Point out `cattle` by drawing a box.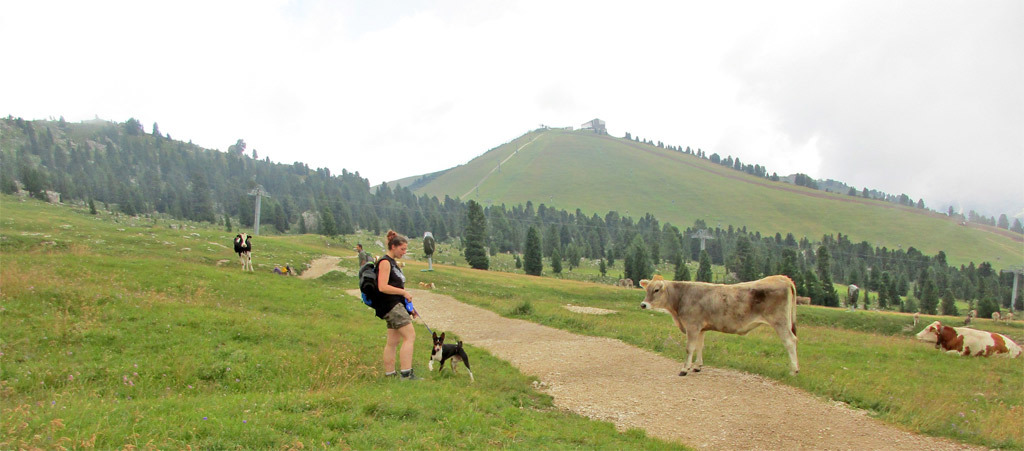
x1=636, y1=271, x2=812, y2=375.
